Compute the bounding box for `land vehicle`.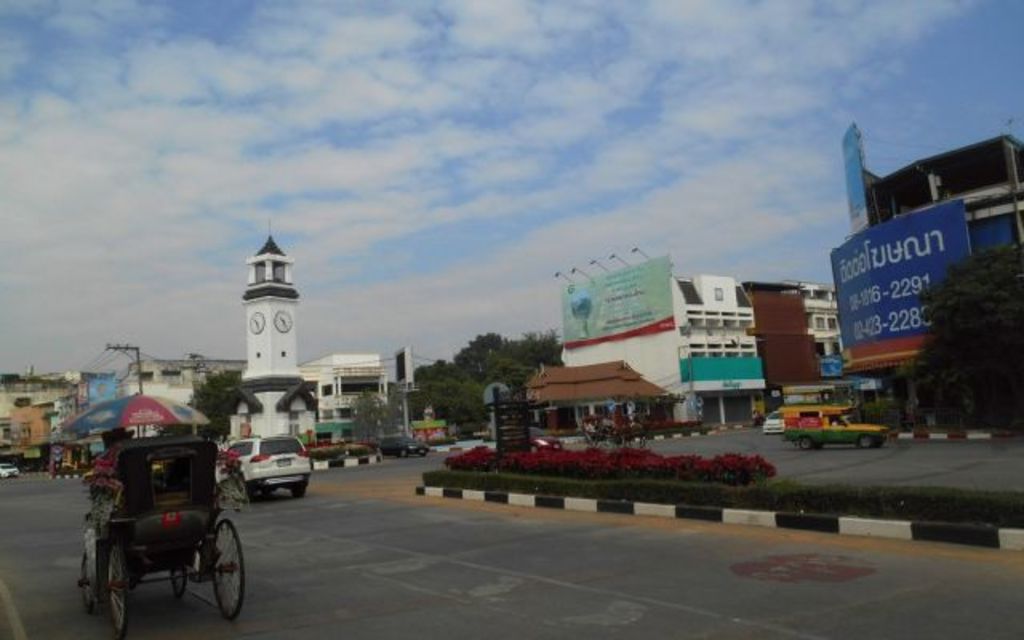
pyautogui.locateOnScreen(214, 437, 309, 496).
